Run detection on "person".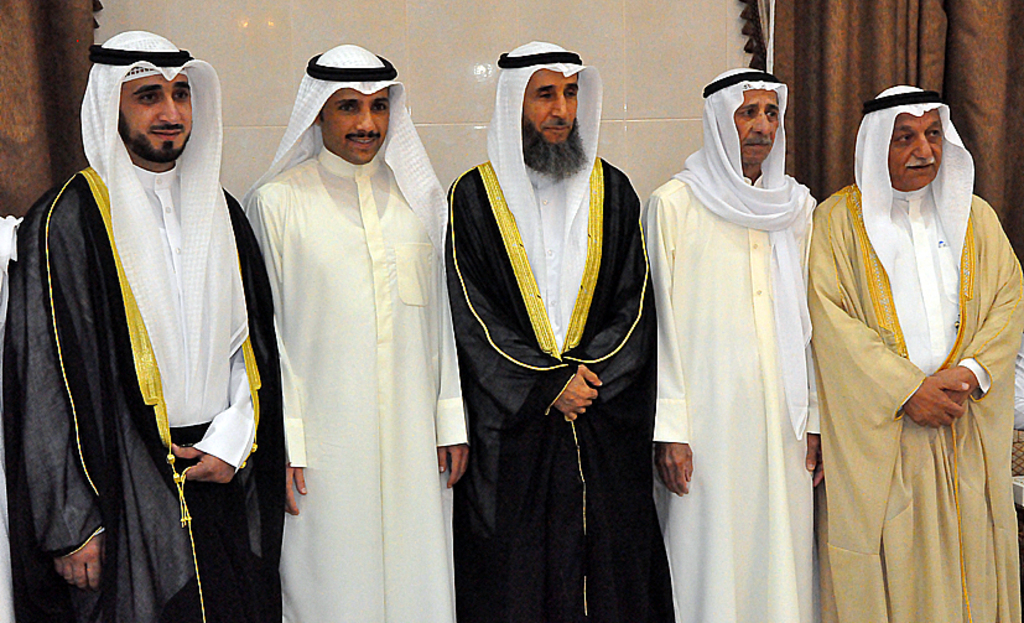
Result: bbox=(810, 67, 1012, 602).
